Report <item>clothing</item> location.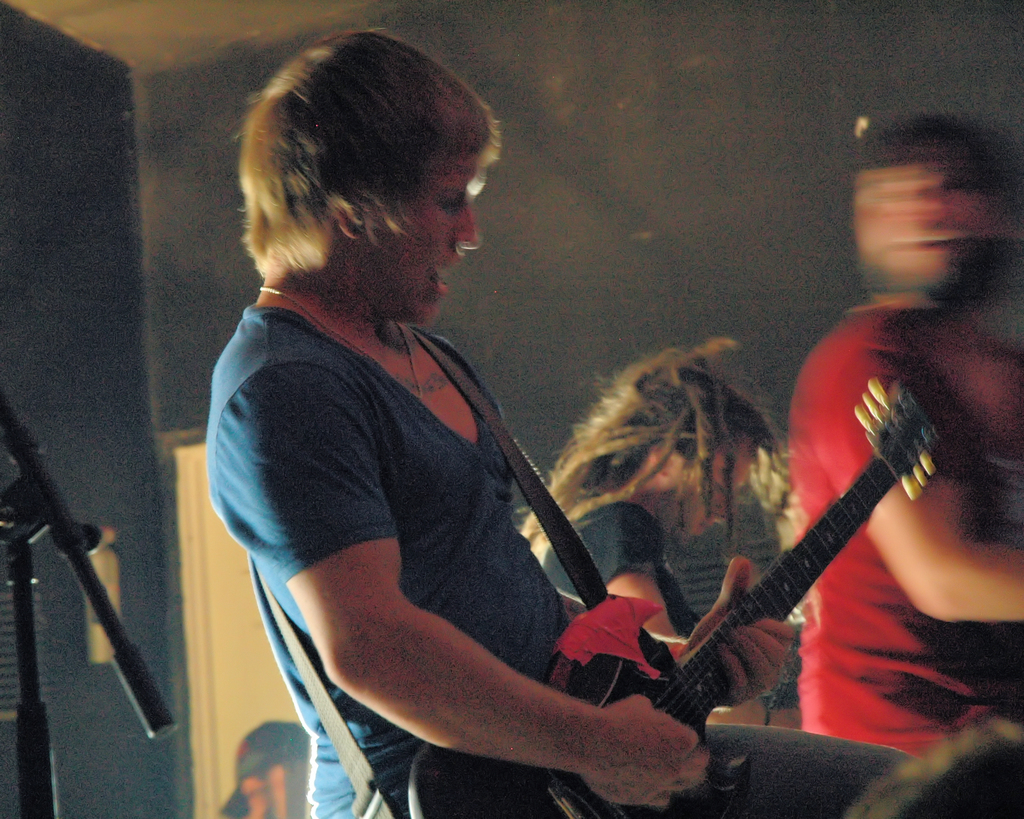
Report: {"left": 780, "top": 299, "right": 1023, "bottom": 760}.
